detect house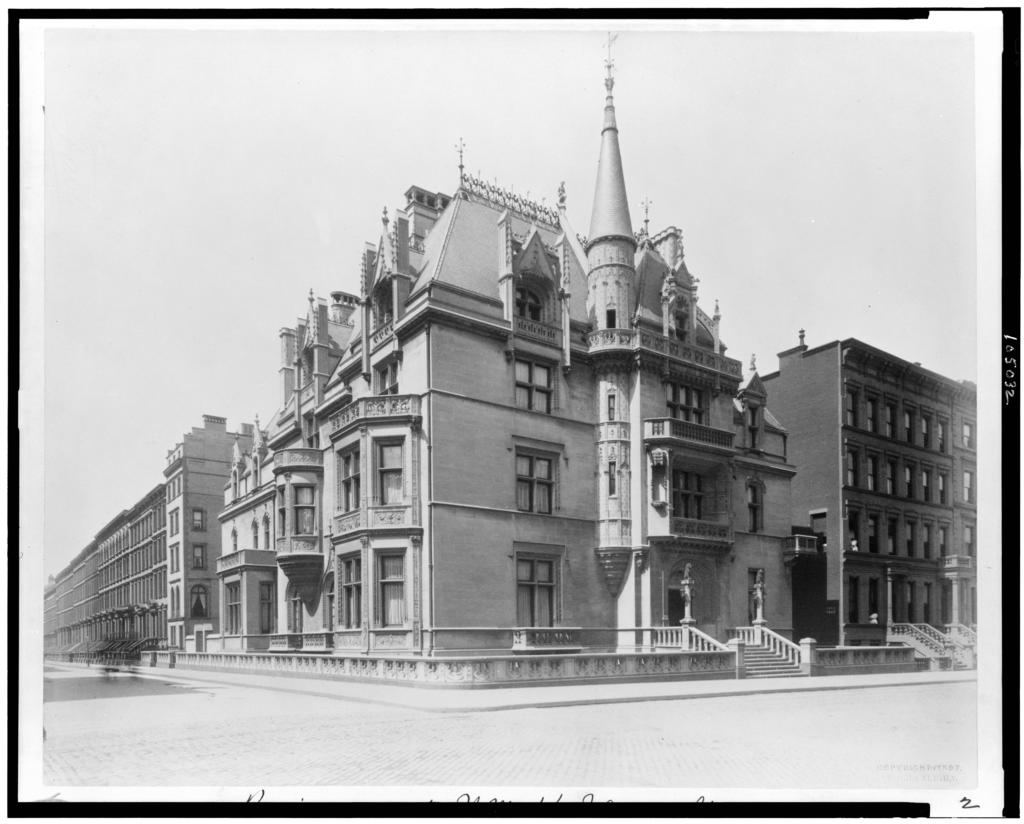
locate(755, 340, 980, 646)
